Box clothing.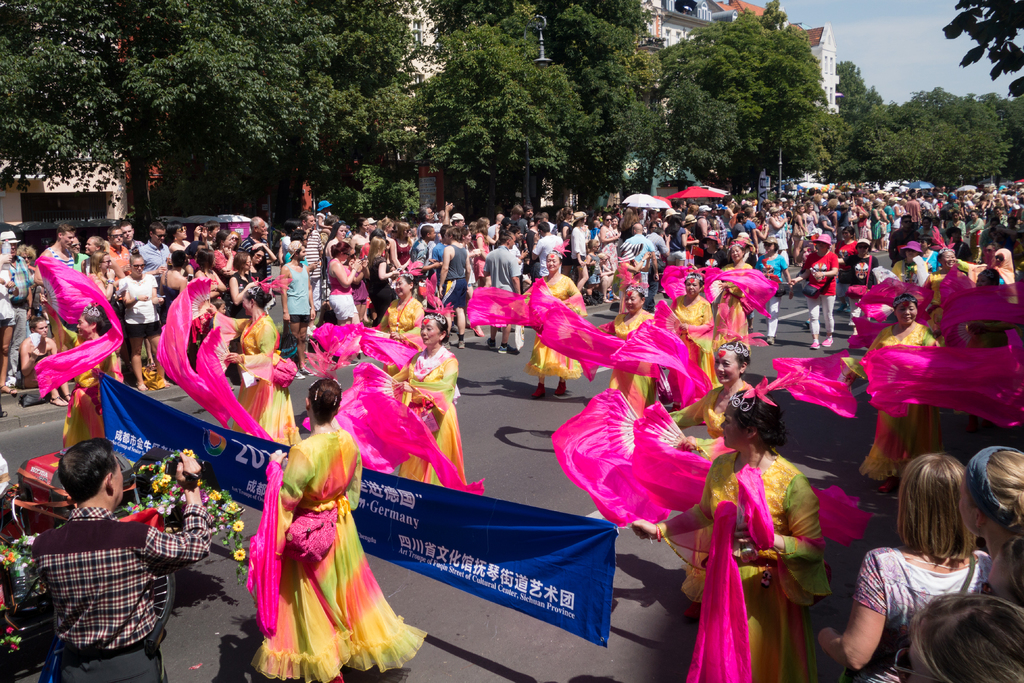
left=849, top=249, right=881, bottom=288.
